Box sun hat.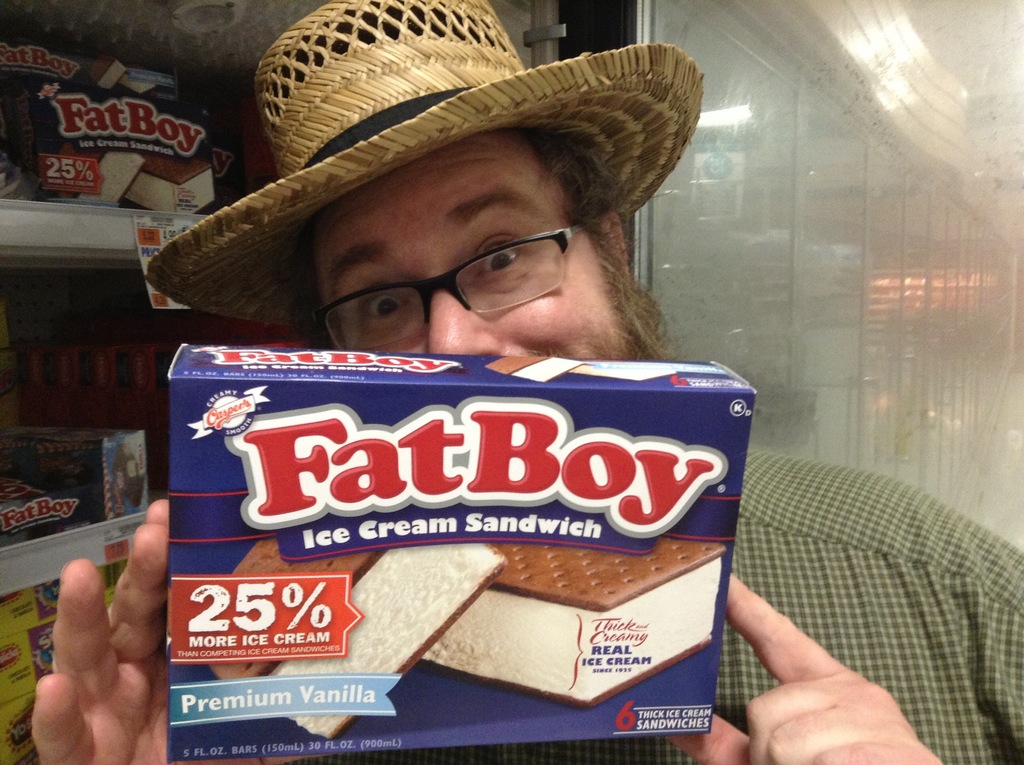
x1=143, y1=0, x2=704, y2=332.
